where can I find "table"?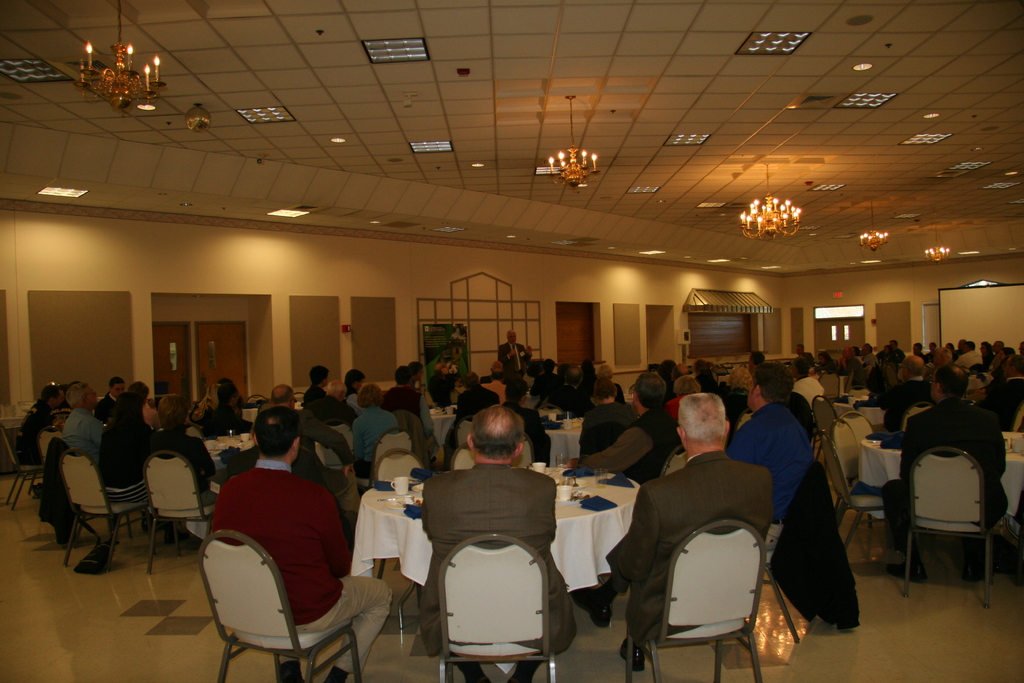
You can find it at 860,435,1023,520.
